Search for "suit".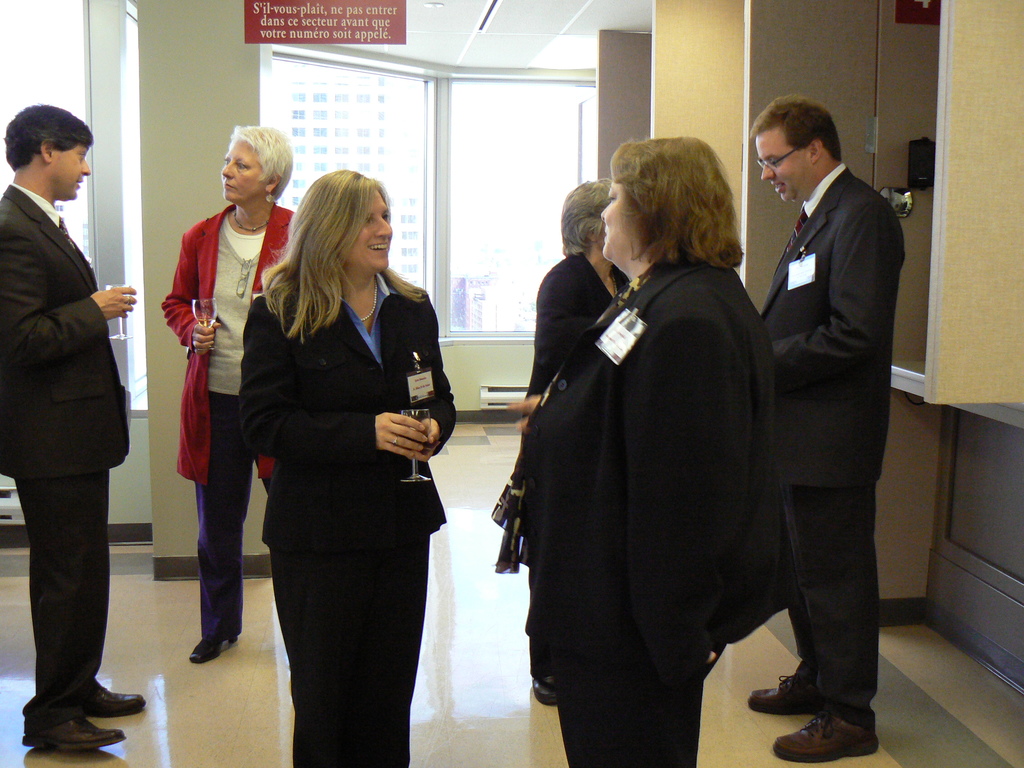
Found at rect(511, 246, 780, 767).
